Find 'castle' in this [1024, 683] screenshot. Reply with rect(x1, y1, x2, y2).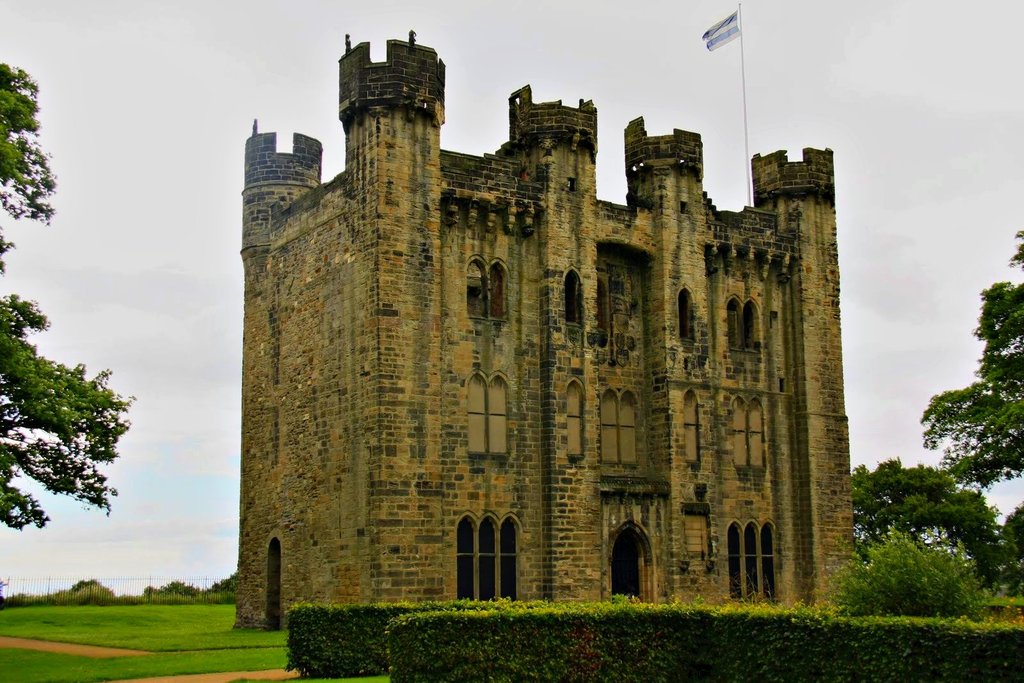
rect(188, 23, 863, 620).
